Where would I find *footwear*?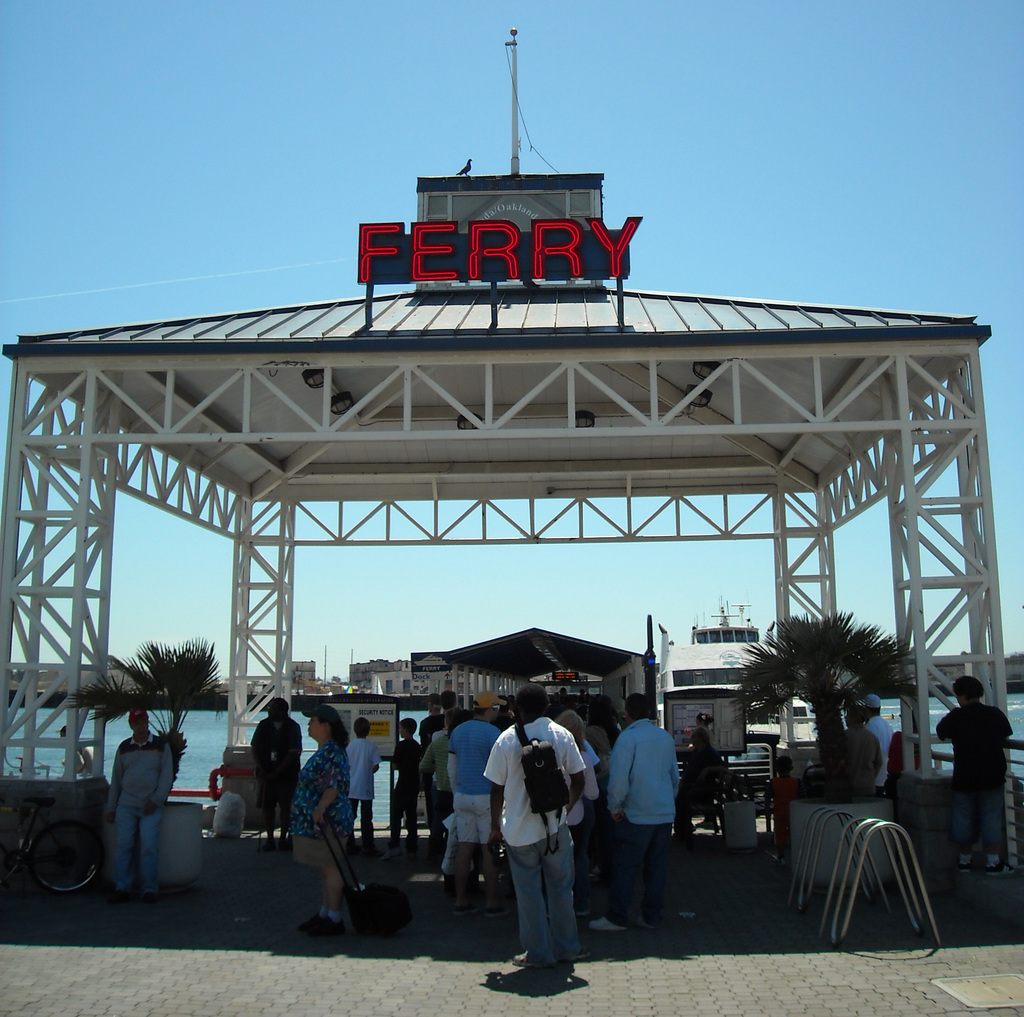
At 316, 916, 342, 931.
